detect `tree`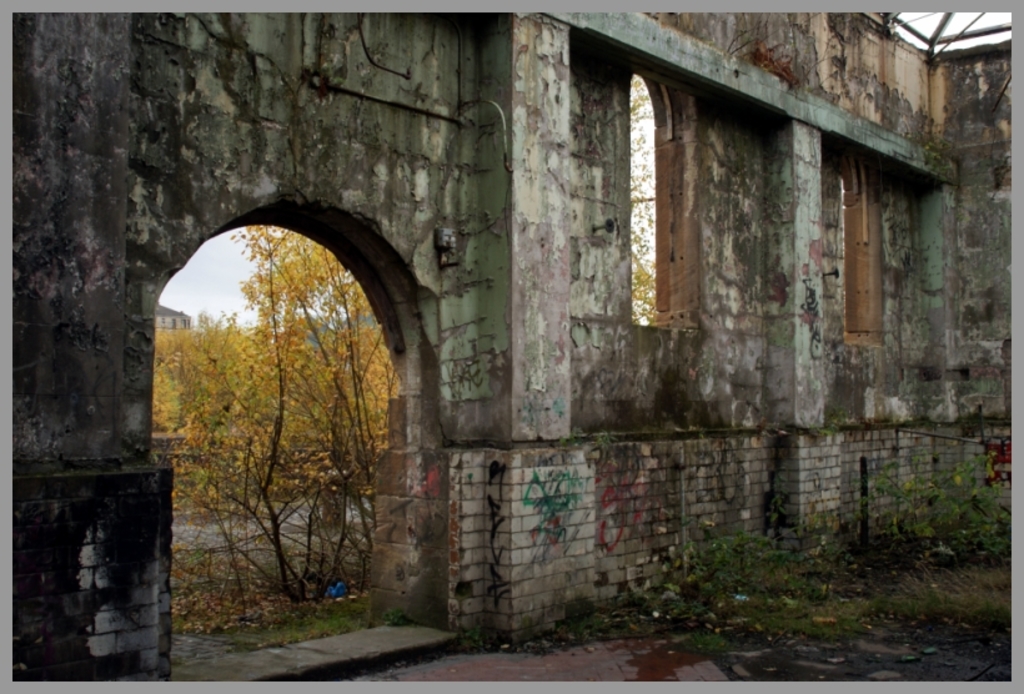
{"x1": 131, "y1": 66, "x2": 693, "y2": 633}
